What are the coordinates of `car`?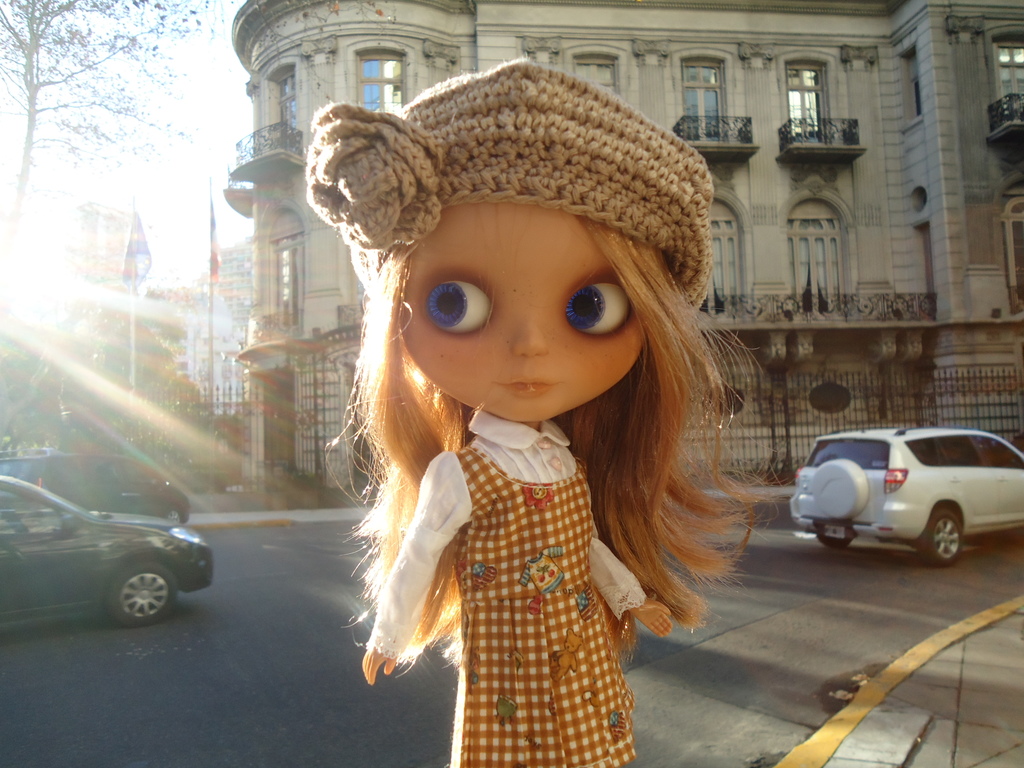
{"x1": 0, "y1": 444, "x2": 195, "y2": 525}.
